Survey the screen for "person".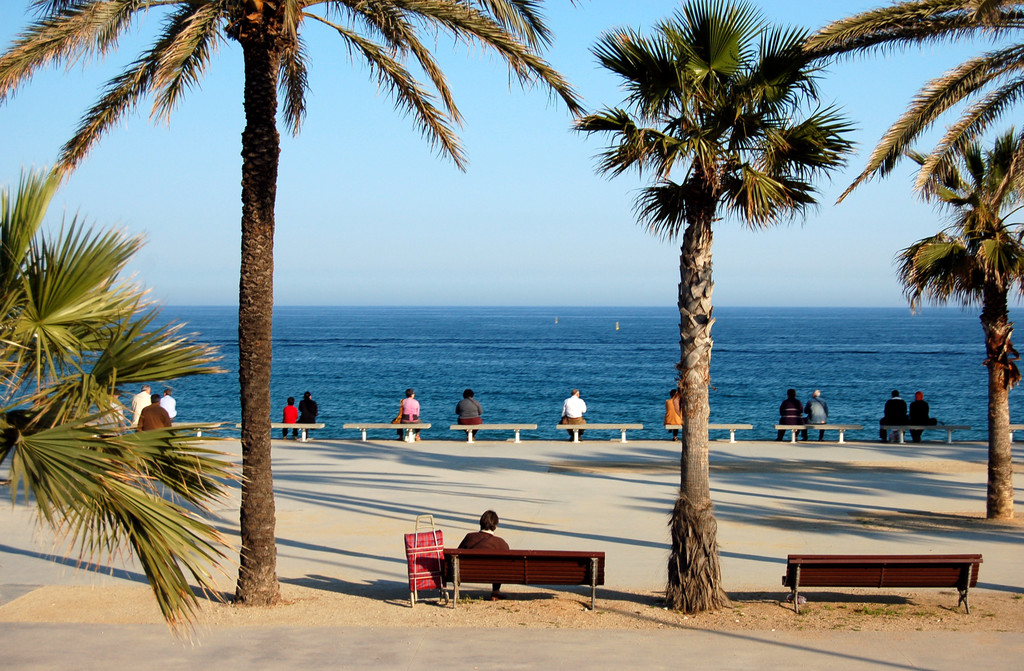
Survey found: <bbox>906, 392, 932, 440</bbox>.
